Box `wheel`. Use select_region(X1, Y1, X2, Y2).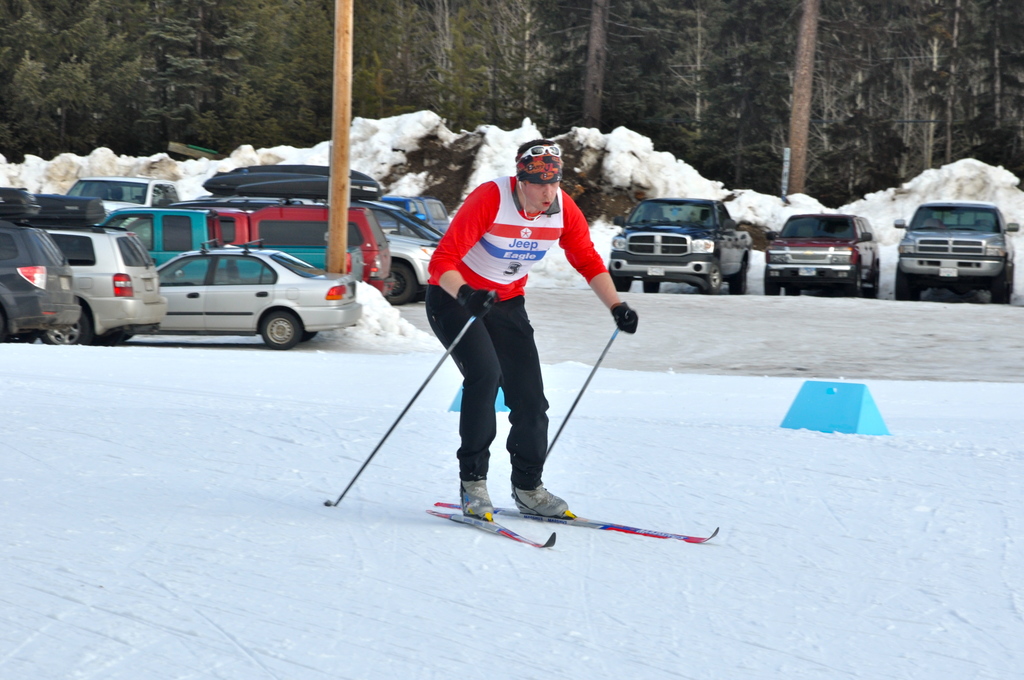
select_region(725, 255, 744, 295).
